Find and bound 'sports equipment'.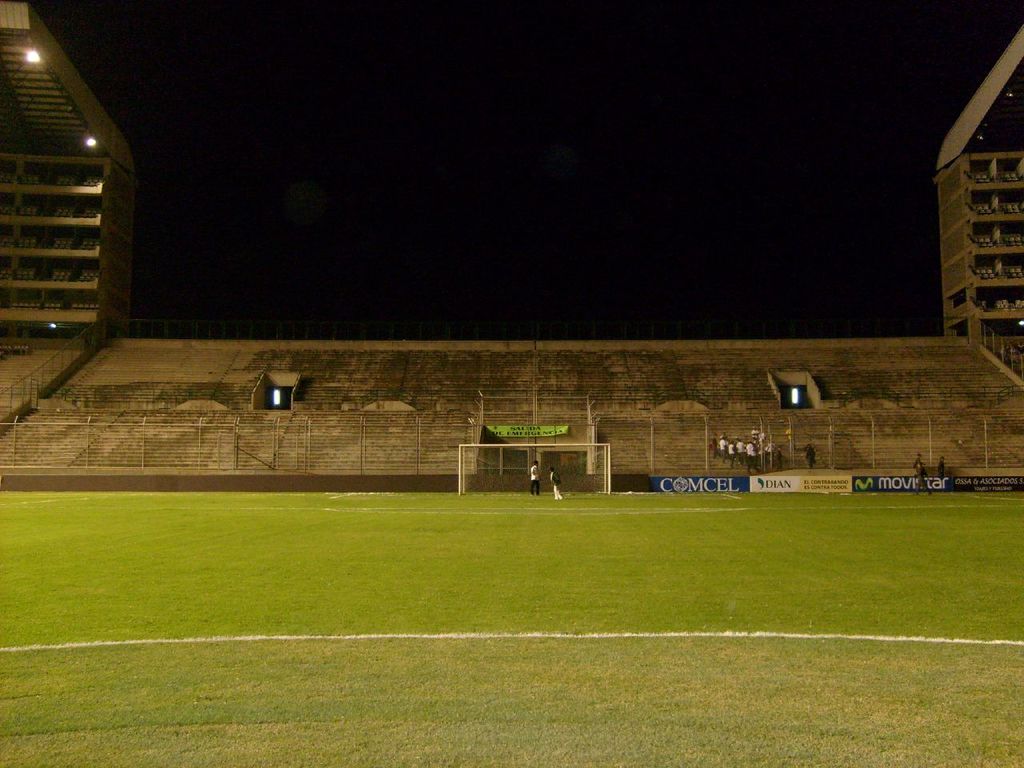
Bound: [x1=454, y1=440, x2=616, y2=498].
